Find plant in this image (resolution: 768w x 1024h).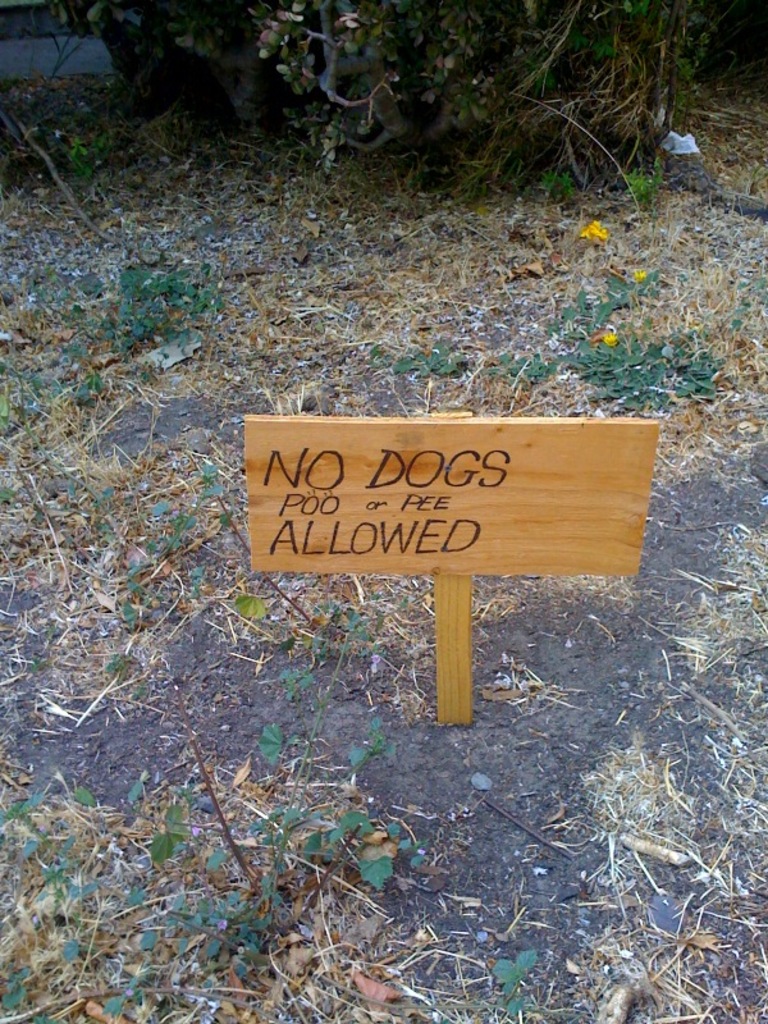
(54, 256, 221, 408).
